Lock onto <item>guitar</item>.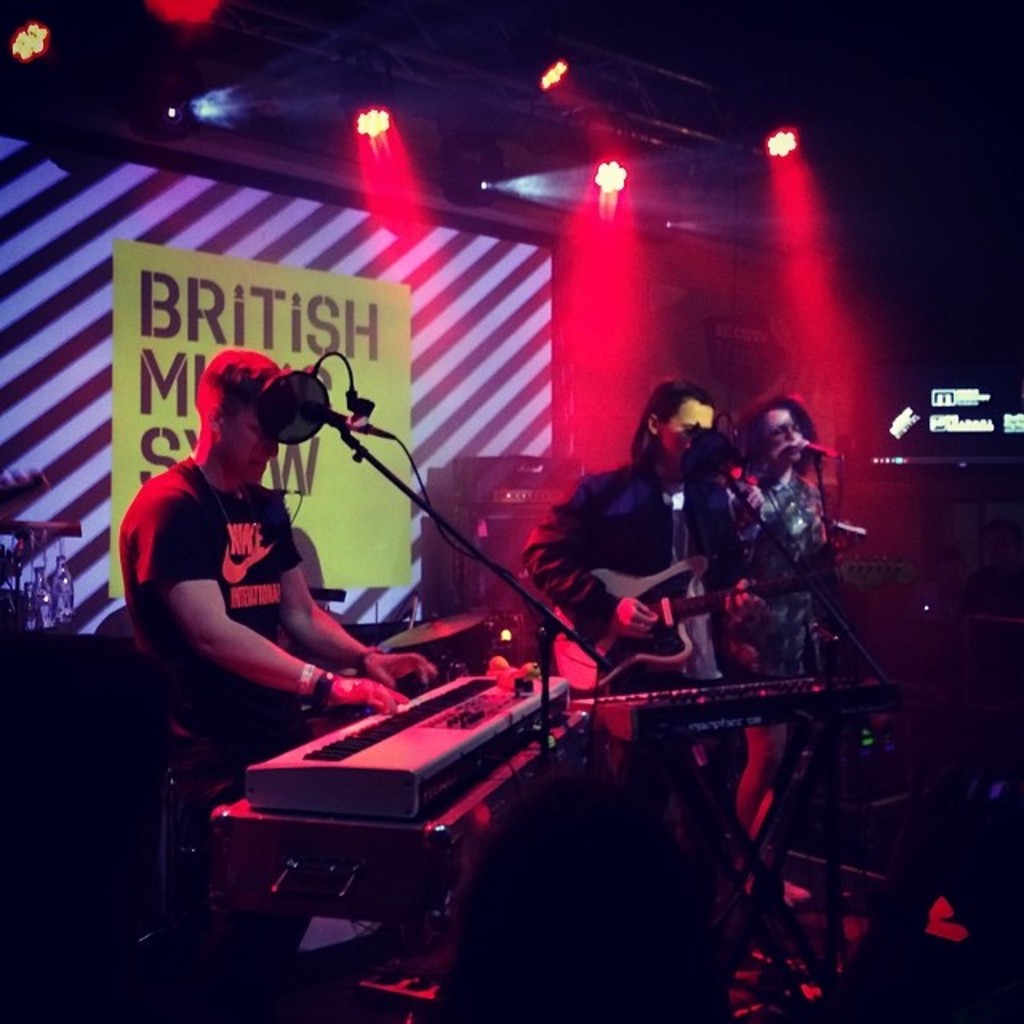
Locked: (x1=547, y1=568, x2=842, y2=691).
